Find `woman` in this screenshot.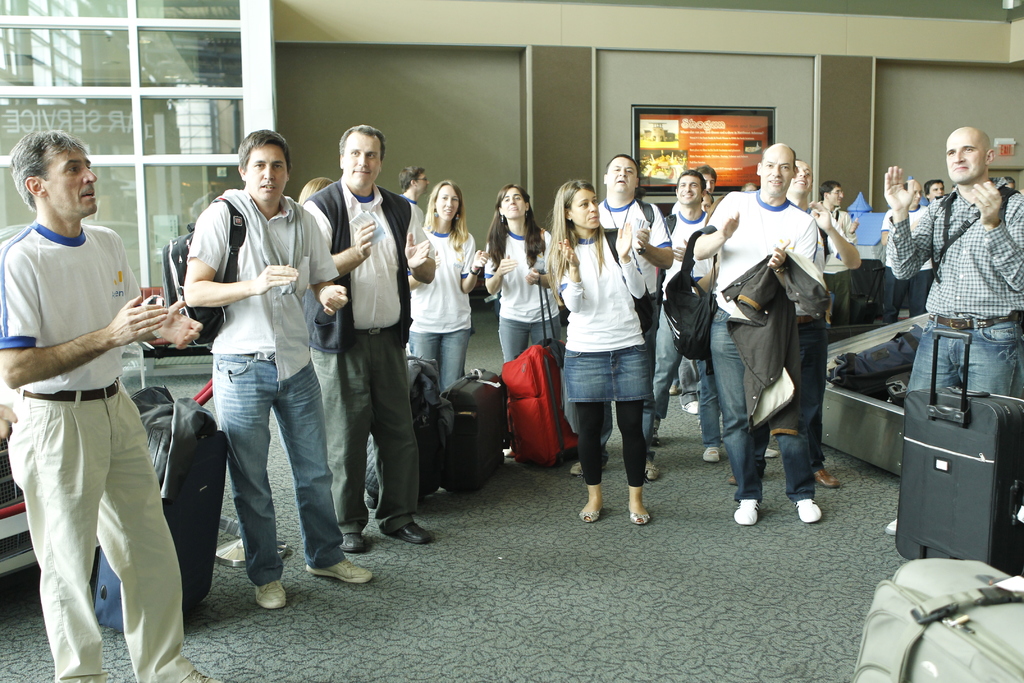
The bounding box for `woman` is box=[401, 179, 490, 396].
